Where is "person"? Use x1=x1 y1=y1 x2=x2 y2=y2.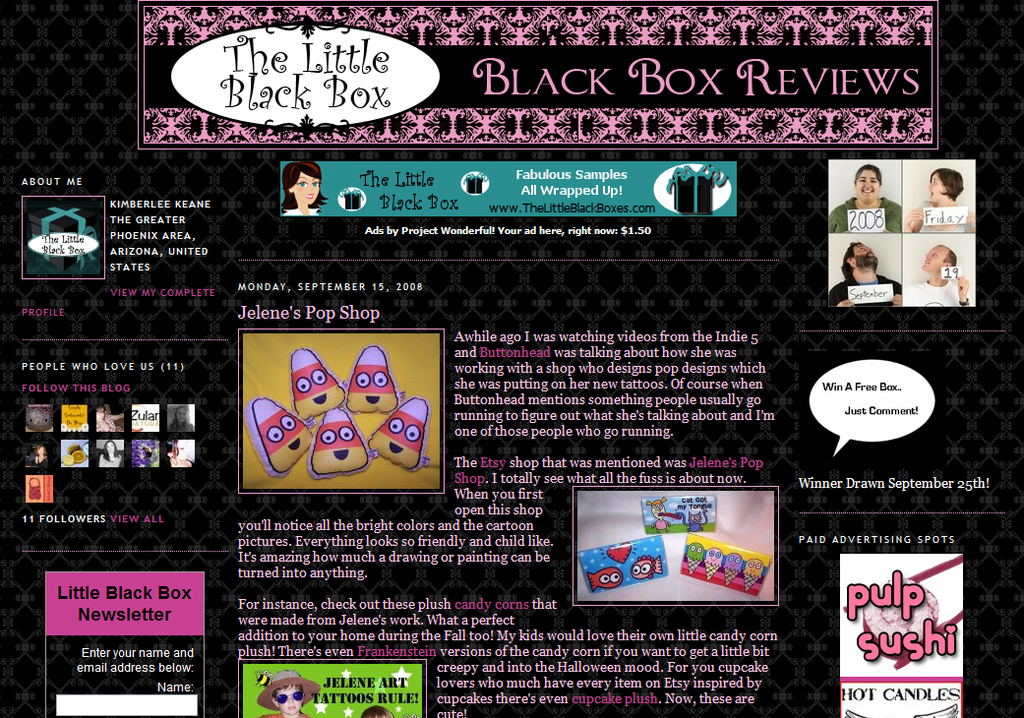
x1=267 y1=150 x2=331 y2=217.
